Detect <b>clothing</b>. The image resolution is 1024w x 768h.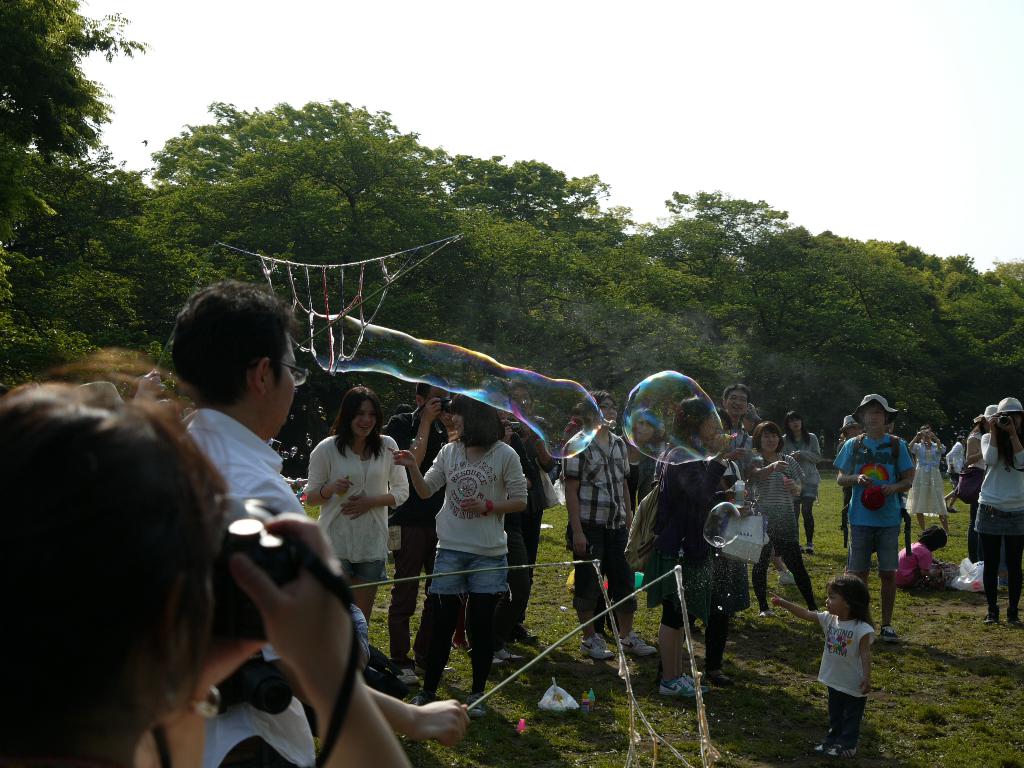
l=512, t=430, r=554, b=639.
